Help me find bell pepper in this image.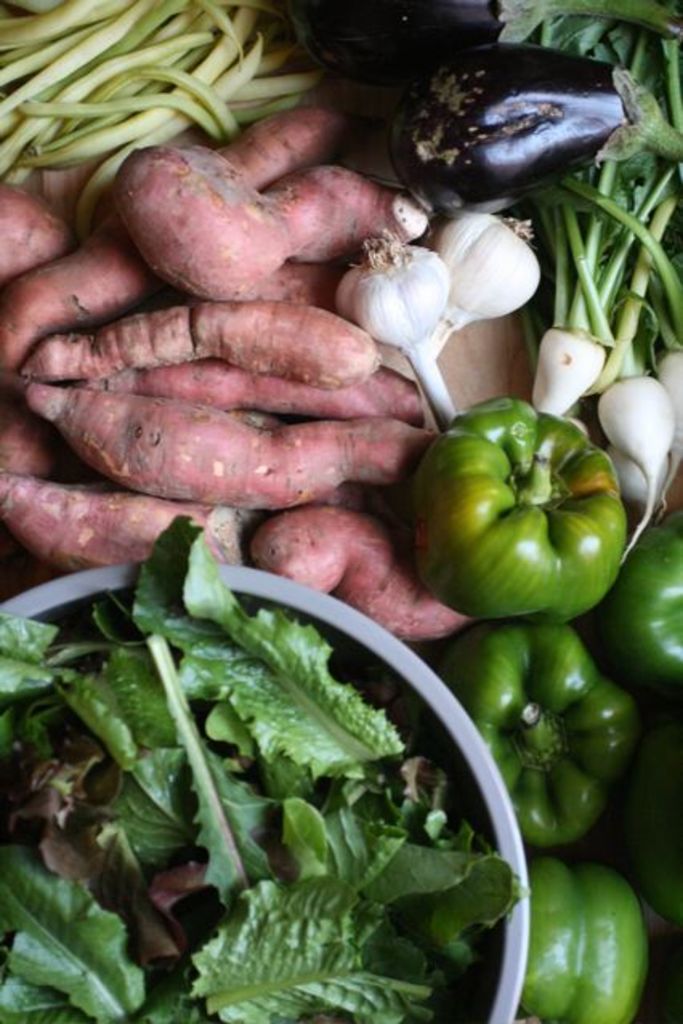
Found it: bbox=(406, 389, 622, 627).
